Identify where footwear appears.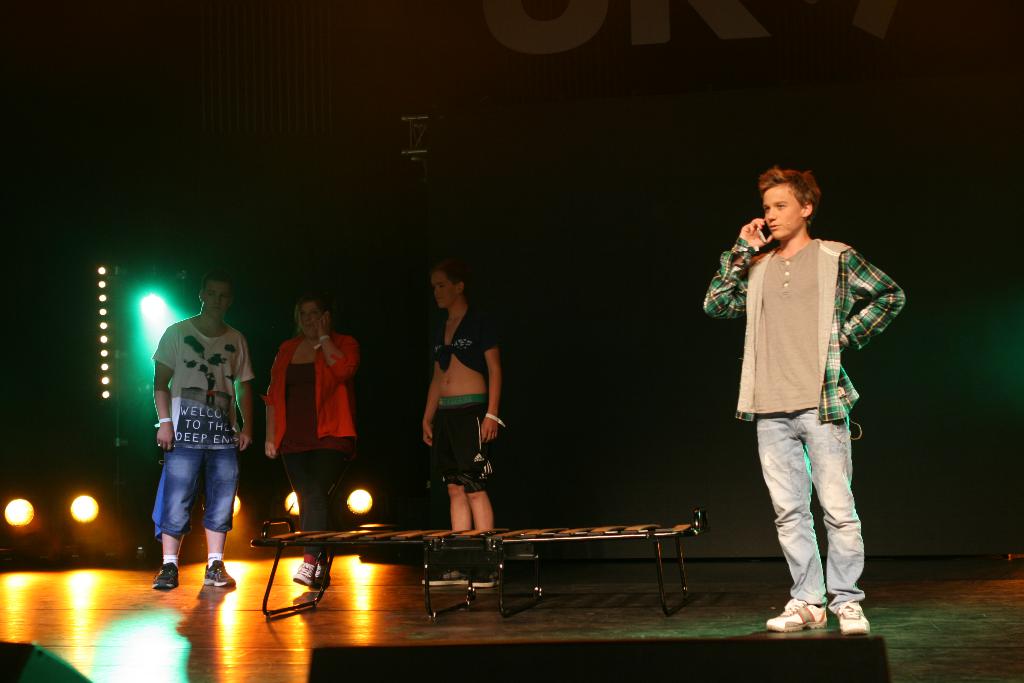
Appears at 763 595 827 635.
